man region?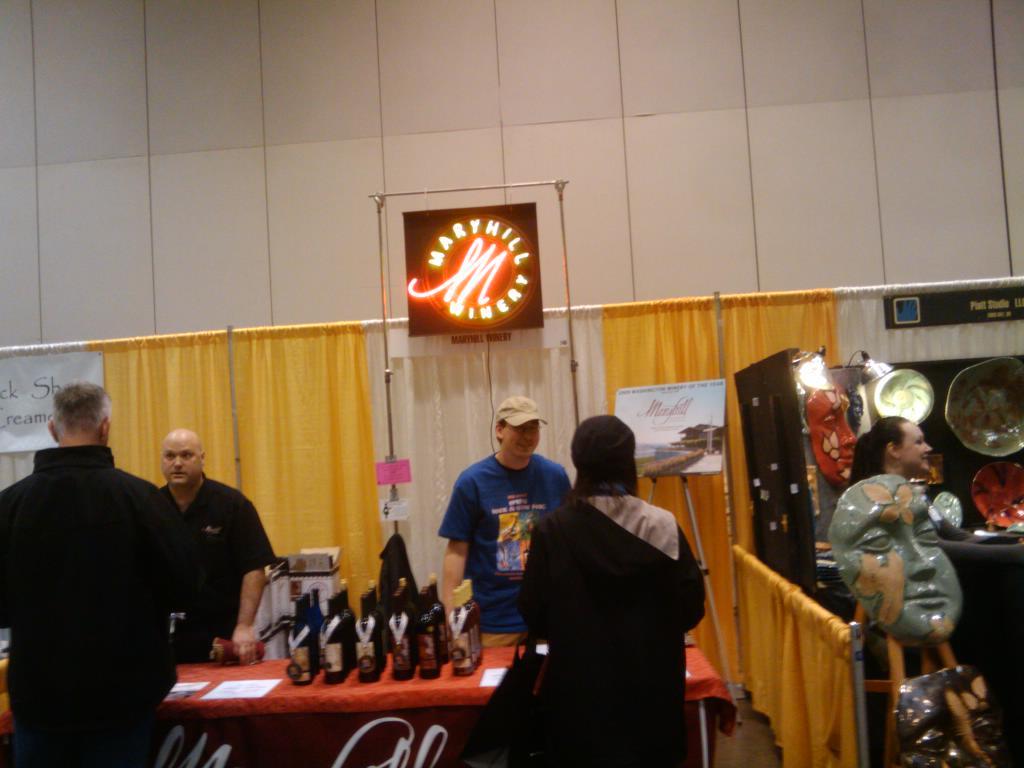
(4,370,218,751)
